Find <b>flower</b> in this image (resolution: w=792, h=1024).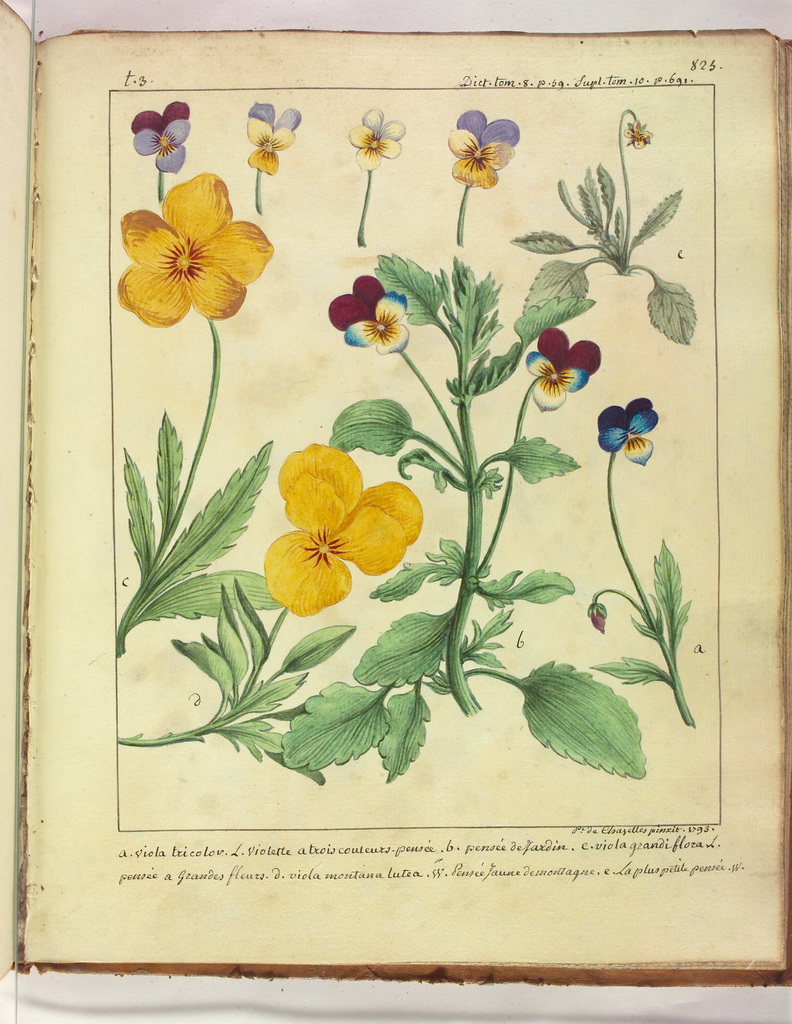
x1=128, y1=102, x2=186, y2=173.
